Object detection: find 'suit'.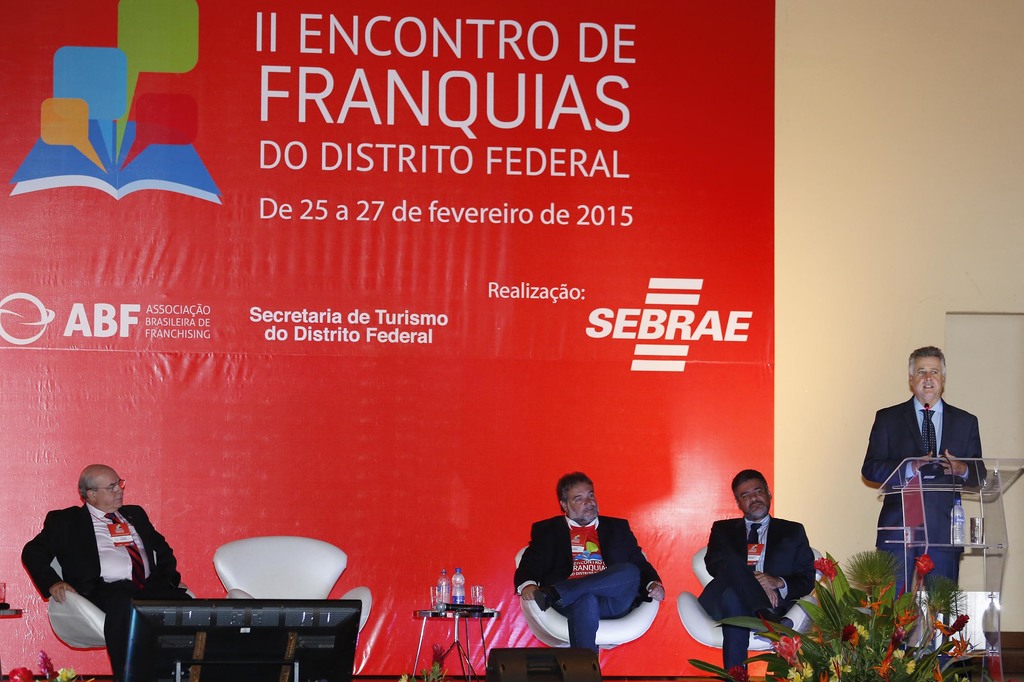
Rect(691, 512, 816, 612).
